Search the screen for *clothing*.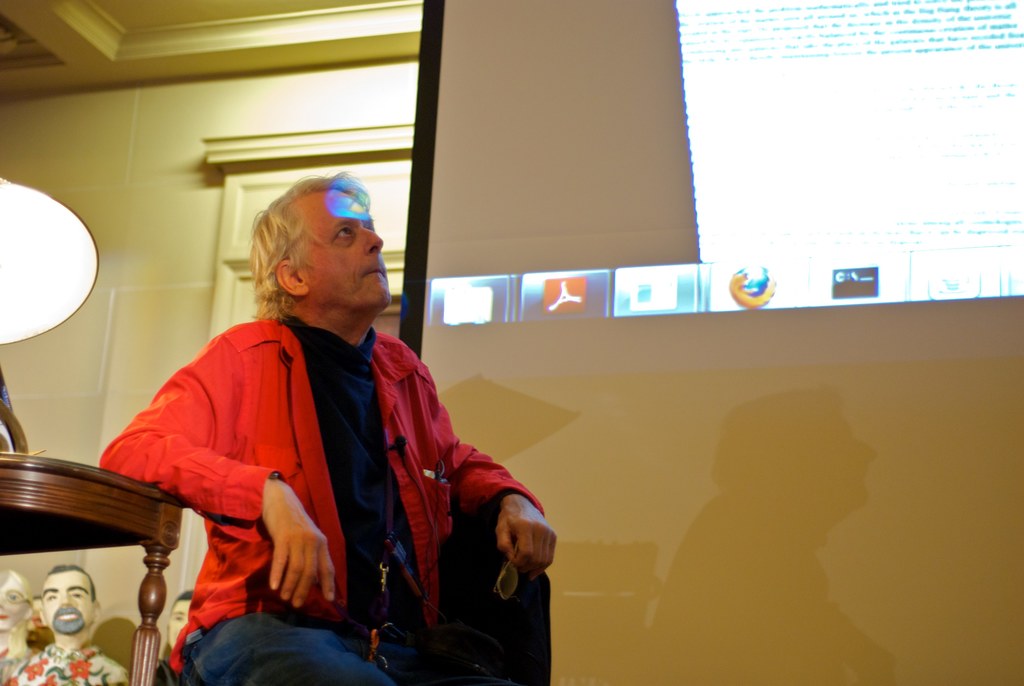
Found at x1=117 y1=290 x2=492 y2=685.
